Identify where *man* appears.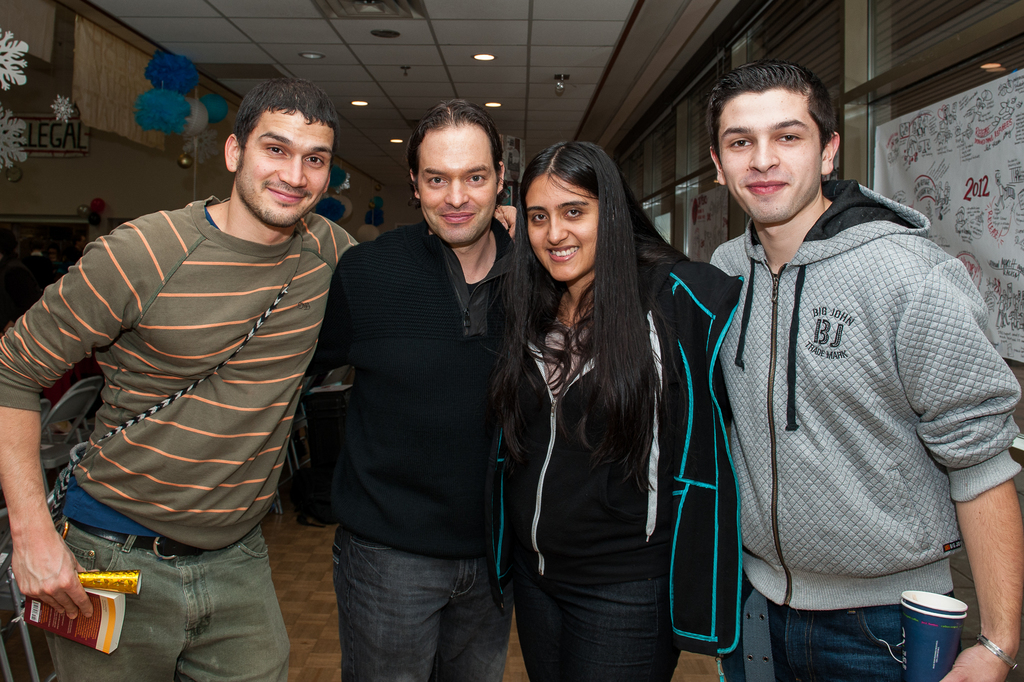
Appears at bbox=(309, 97, 554, 681).
